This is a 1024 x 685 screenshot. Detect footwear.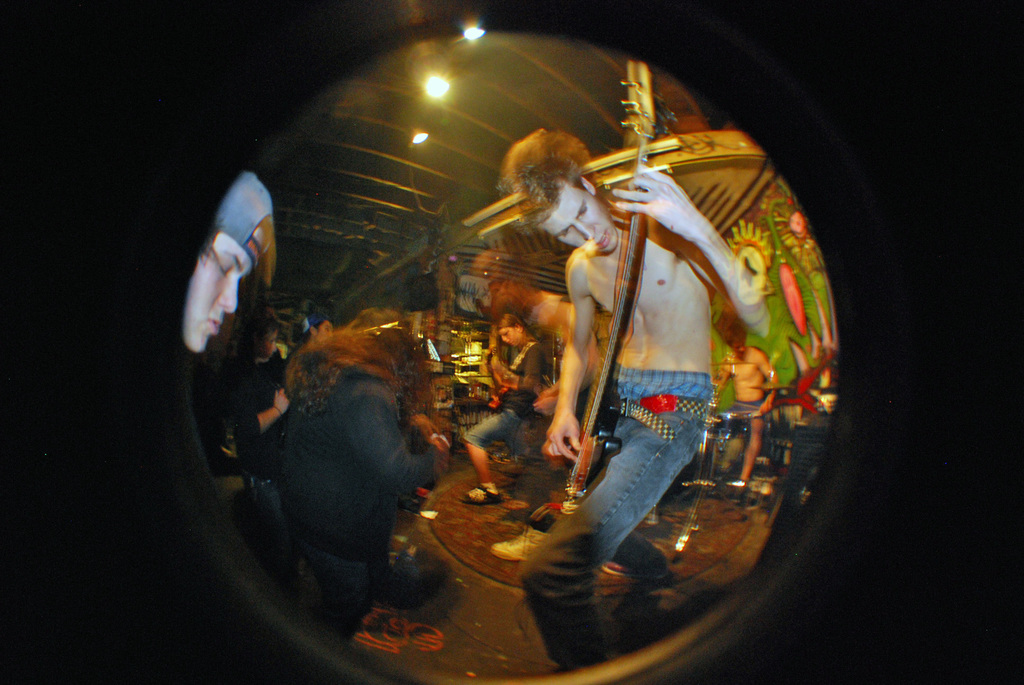
488, 523, 556, 565.
